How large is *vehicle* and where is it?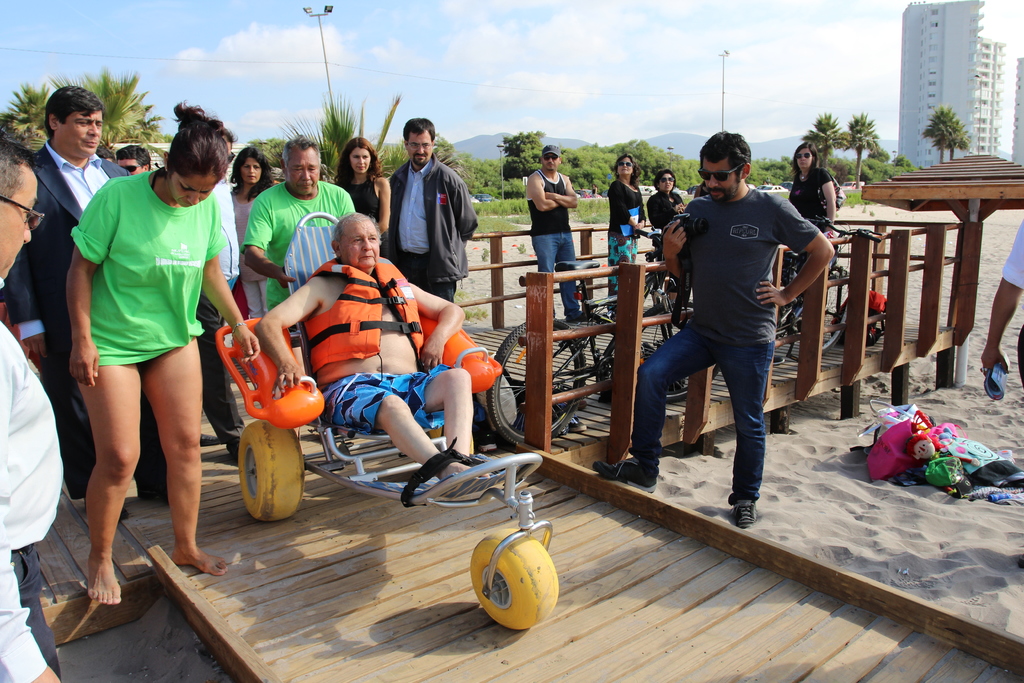
Bounding box: BBox(580, 189, 605, 199).
